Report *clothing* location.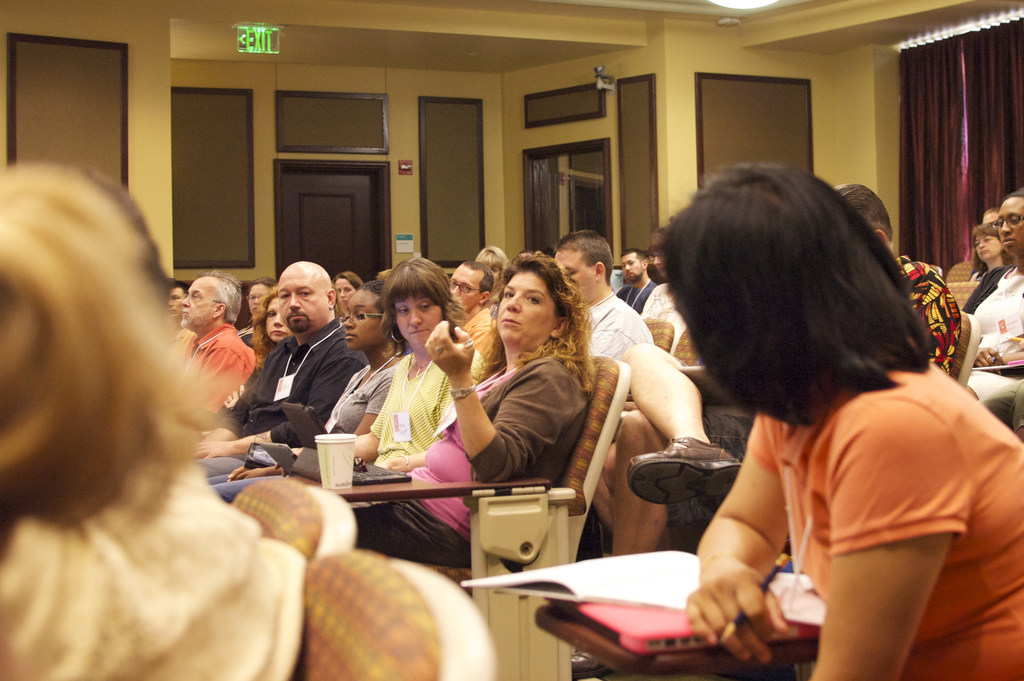
Report: rect(461, 312, 513, 392).
